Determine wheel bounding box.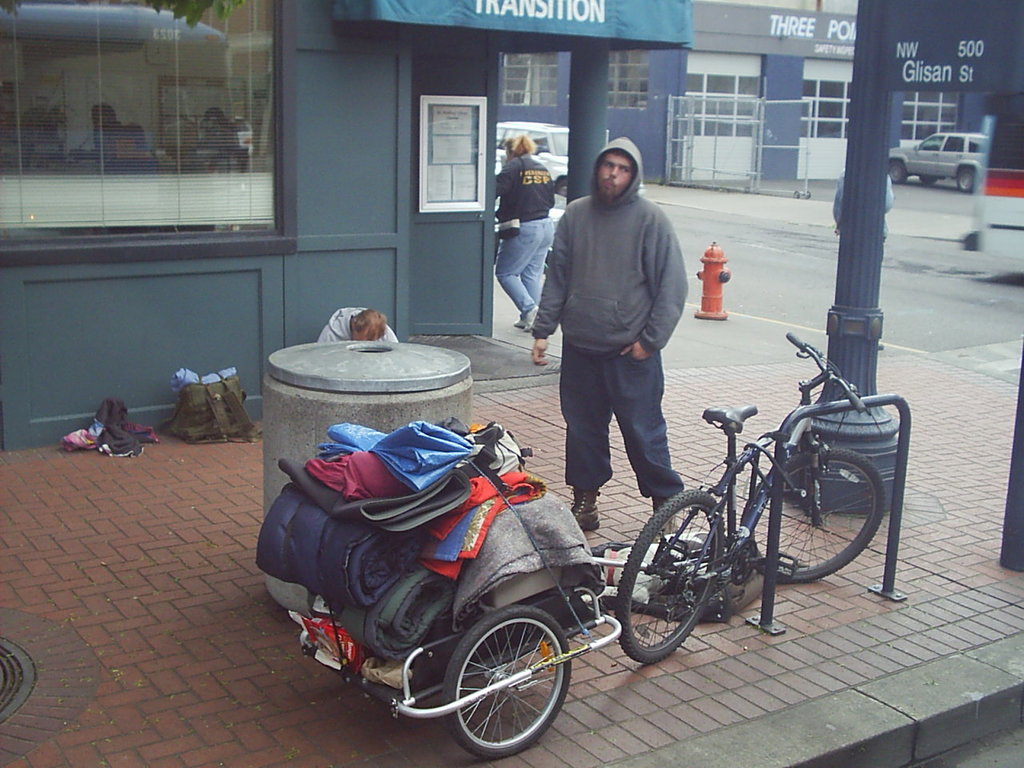
Determined: pyautogui.locateOnScreen(921, 175, 939, 186).
